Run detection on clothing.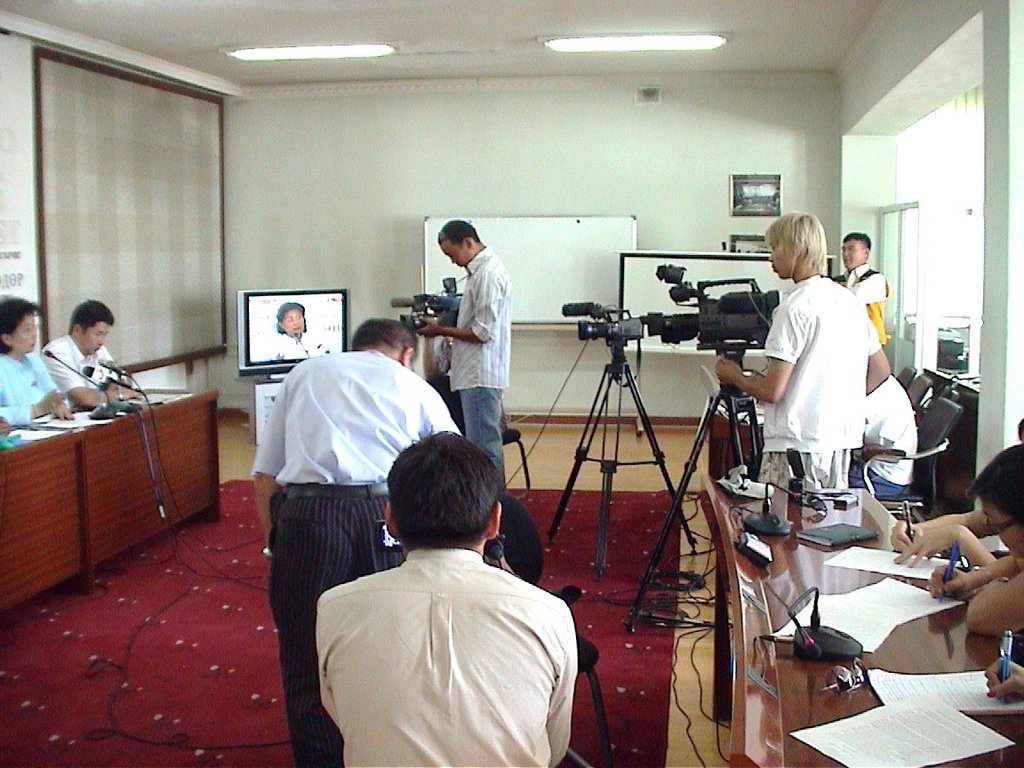
Result: 32/331/123/410.
